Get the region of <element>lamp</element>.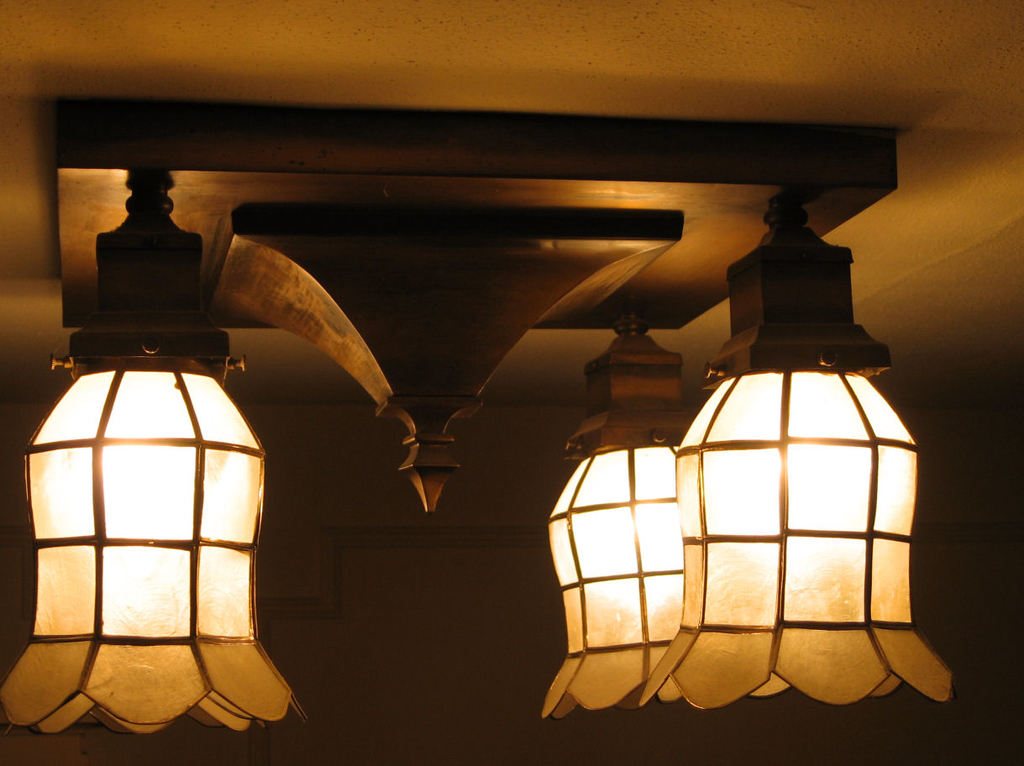
region(0, 175, 309, 765).
